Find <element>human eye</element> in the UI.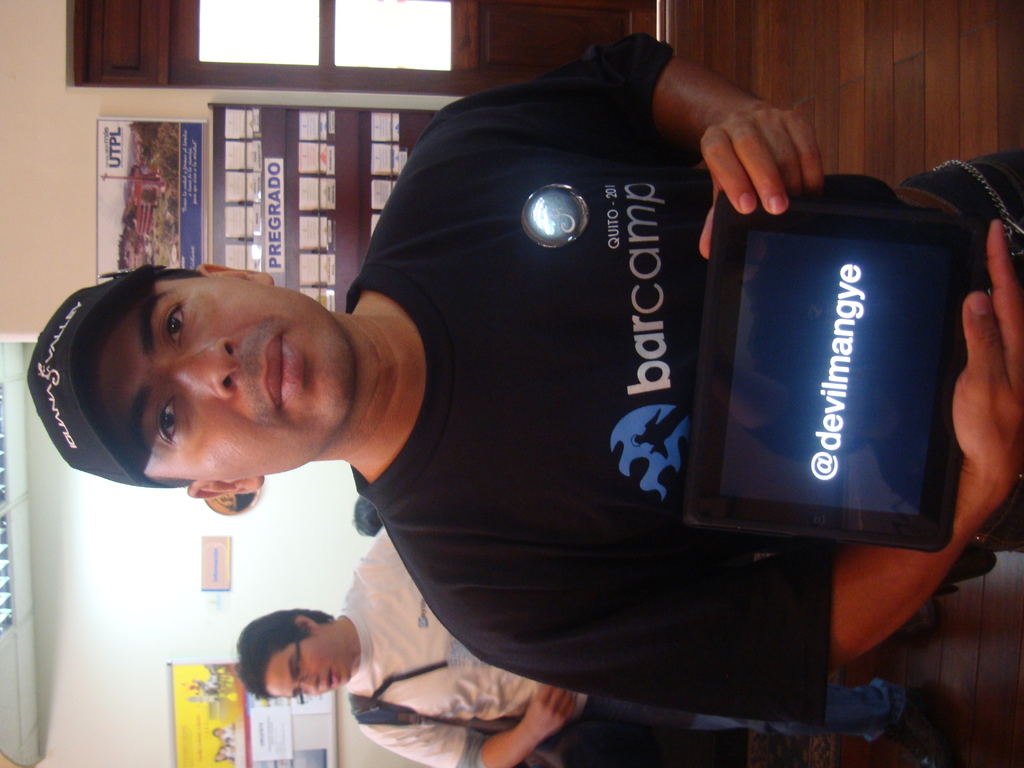
UI element at [left=300, top=691, right=308, bottom=702].
